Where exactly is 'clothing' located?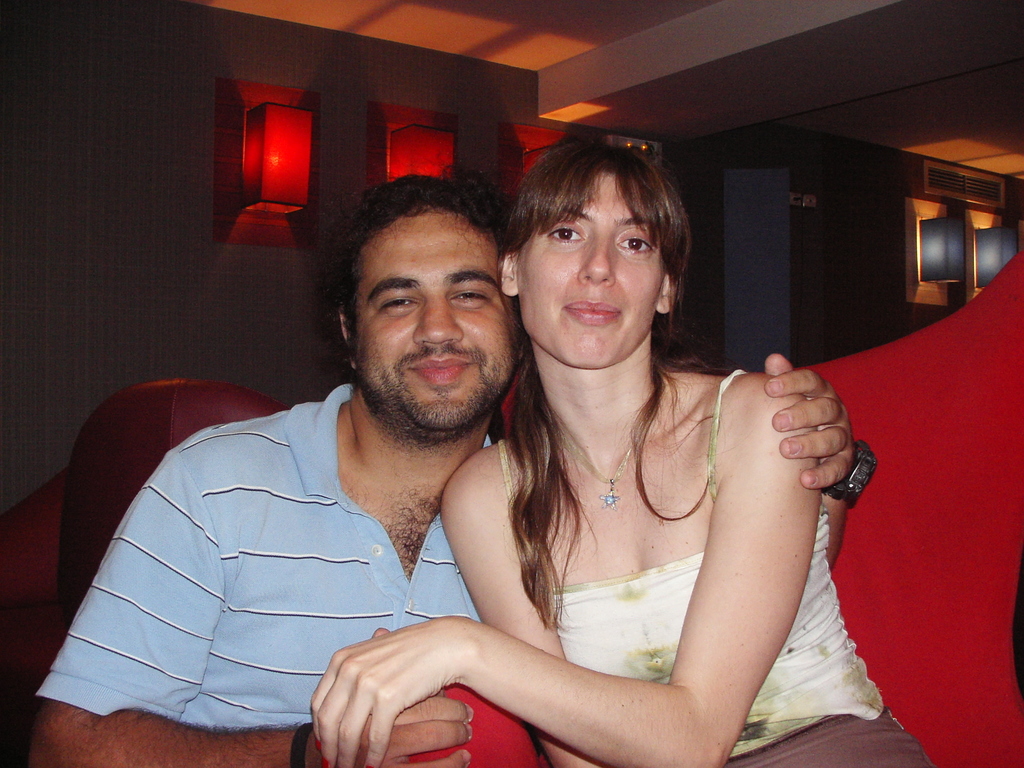
Its bounding box is [499,367,935,767].
